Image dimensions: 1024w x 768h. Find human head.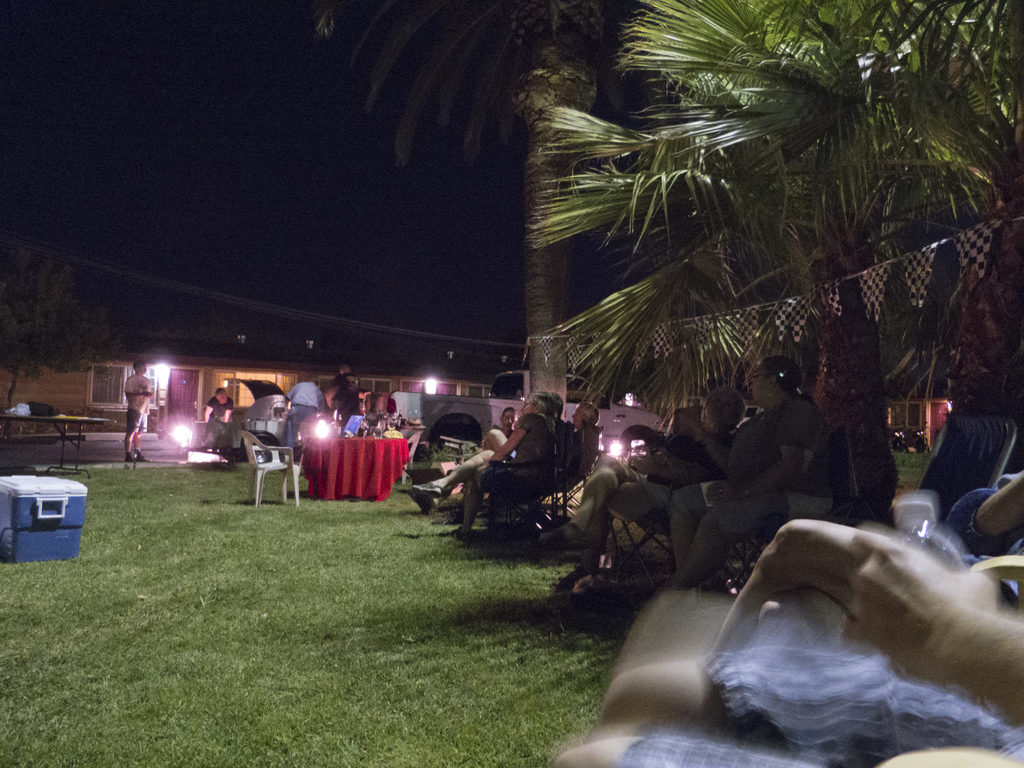
x1=571, y1=401, x2=603, y2=425.
